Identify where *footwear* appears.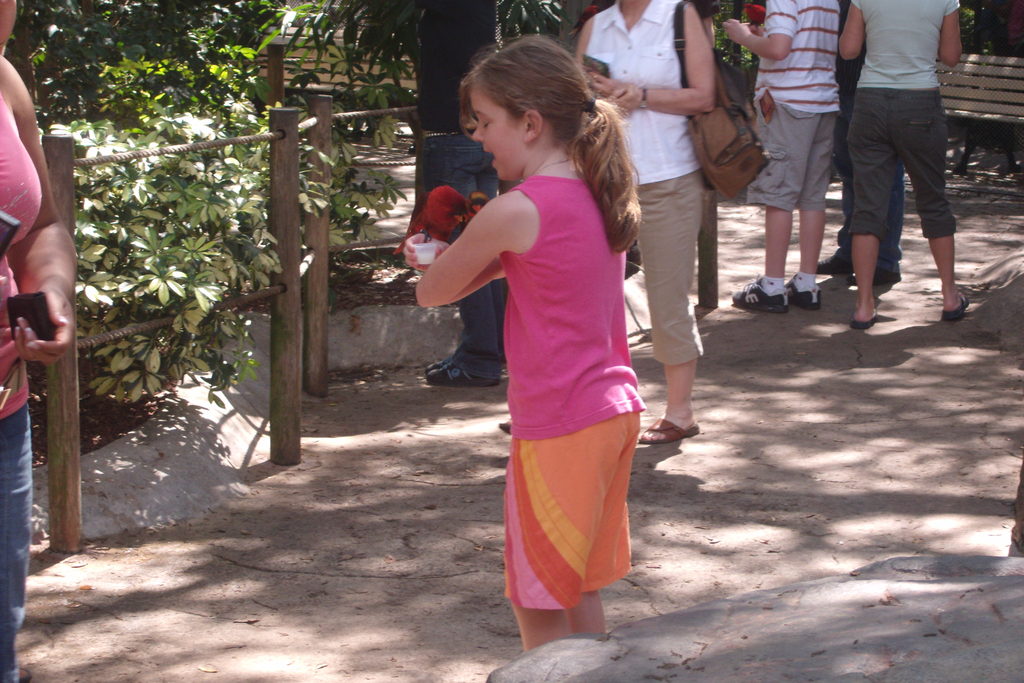
Appears at [x1=852, y1=300, x2=881, y2=328].
